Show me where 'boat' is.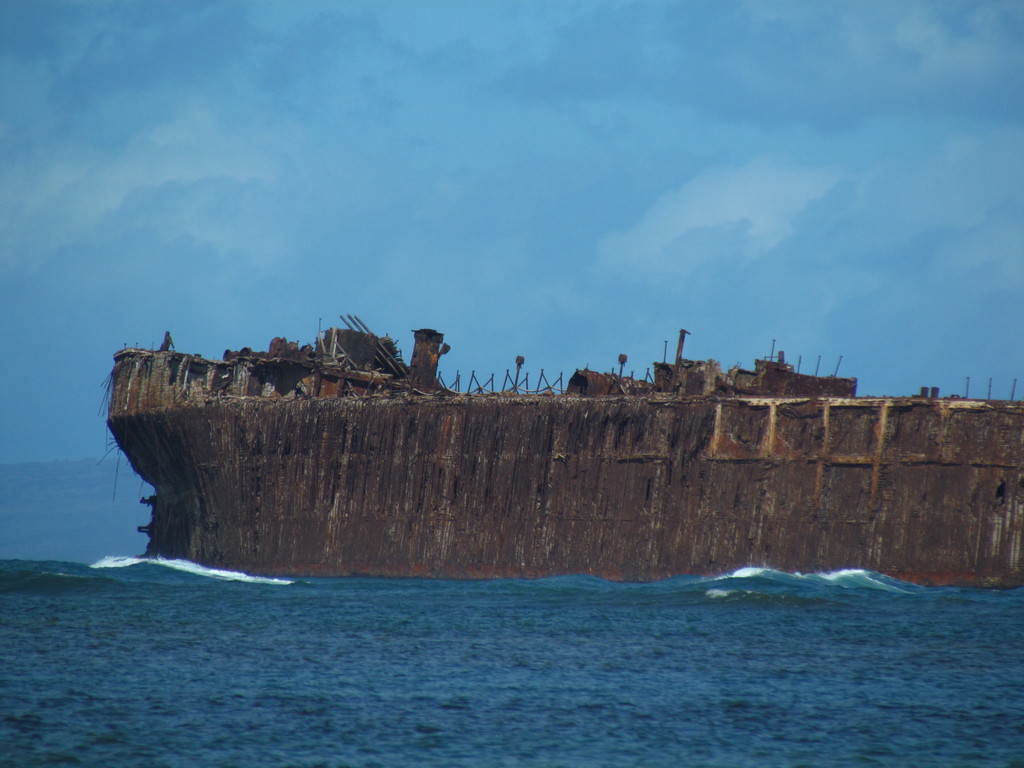
'boat' is at BBox(43, 275, 1023, 573).
